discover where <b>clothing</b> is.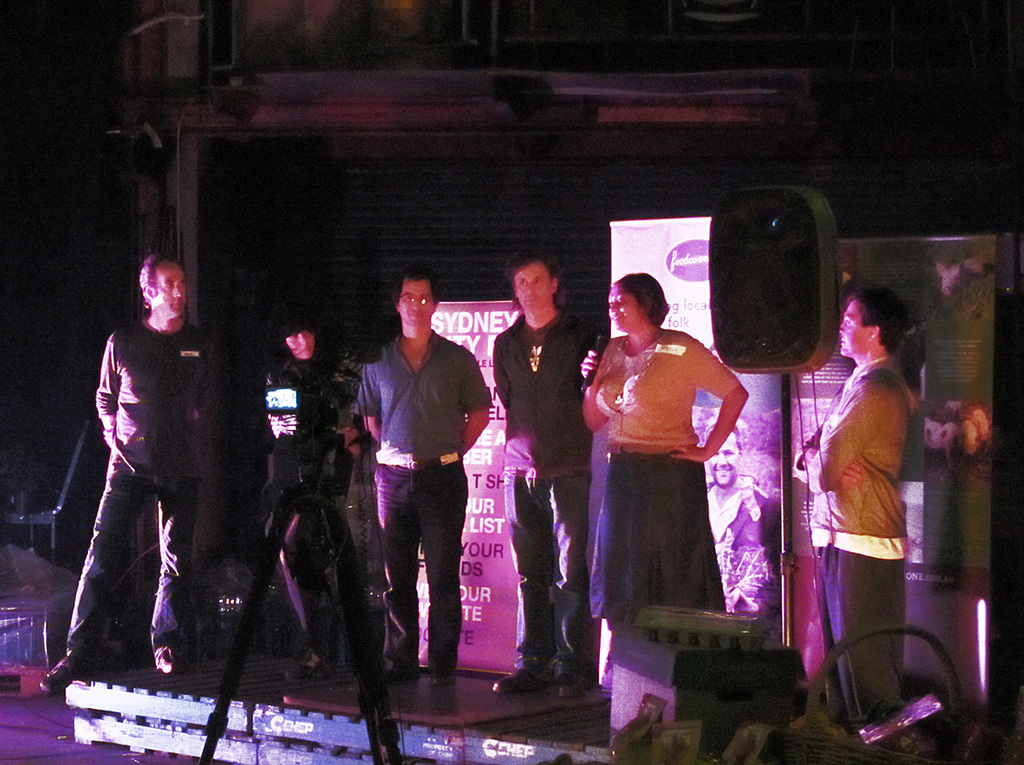
Discovered at rect(487, 310, 605, 669).
